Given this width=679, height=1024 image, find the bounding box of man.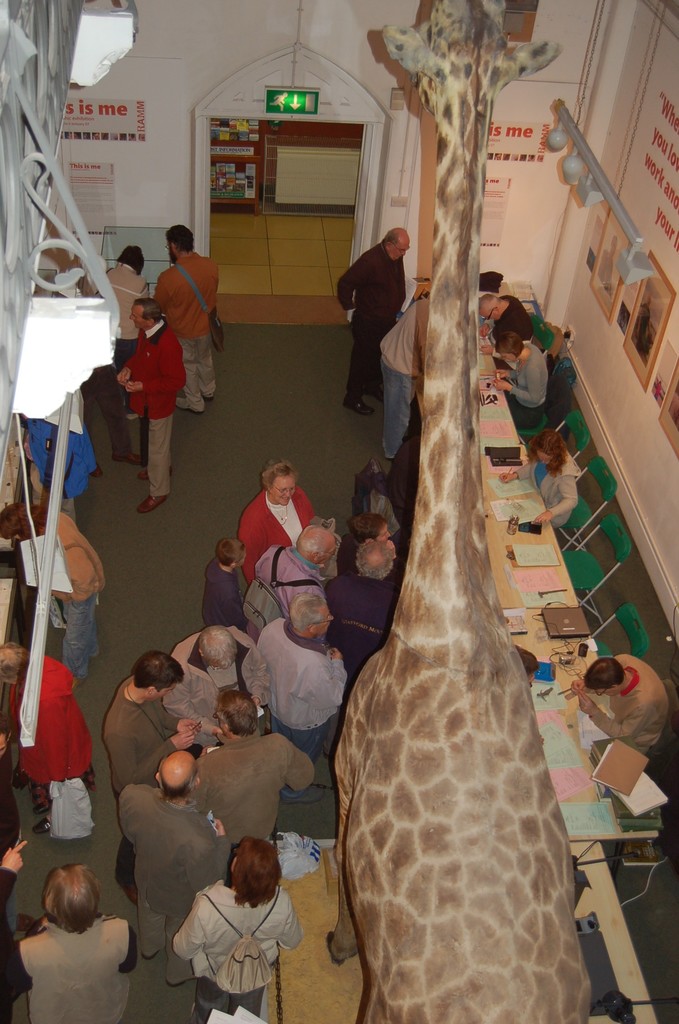
[119,749,229,973].
